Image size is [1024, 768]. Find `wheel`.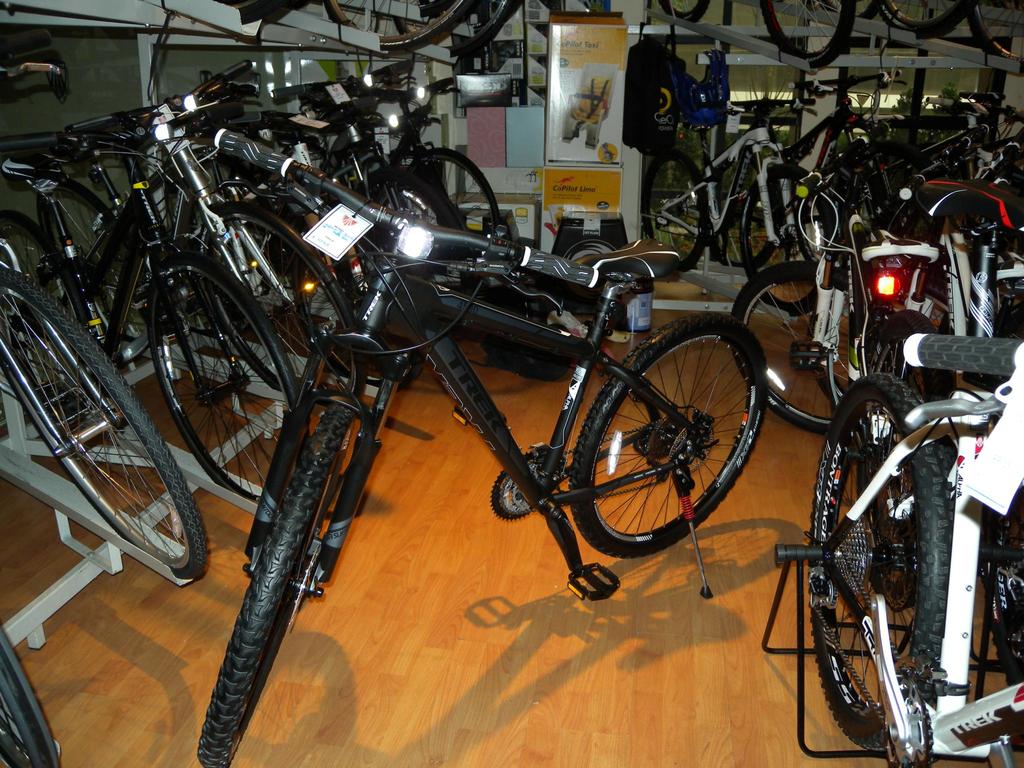
404, 147, 504, 244.
